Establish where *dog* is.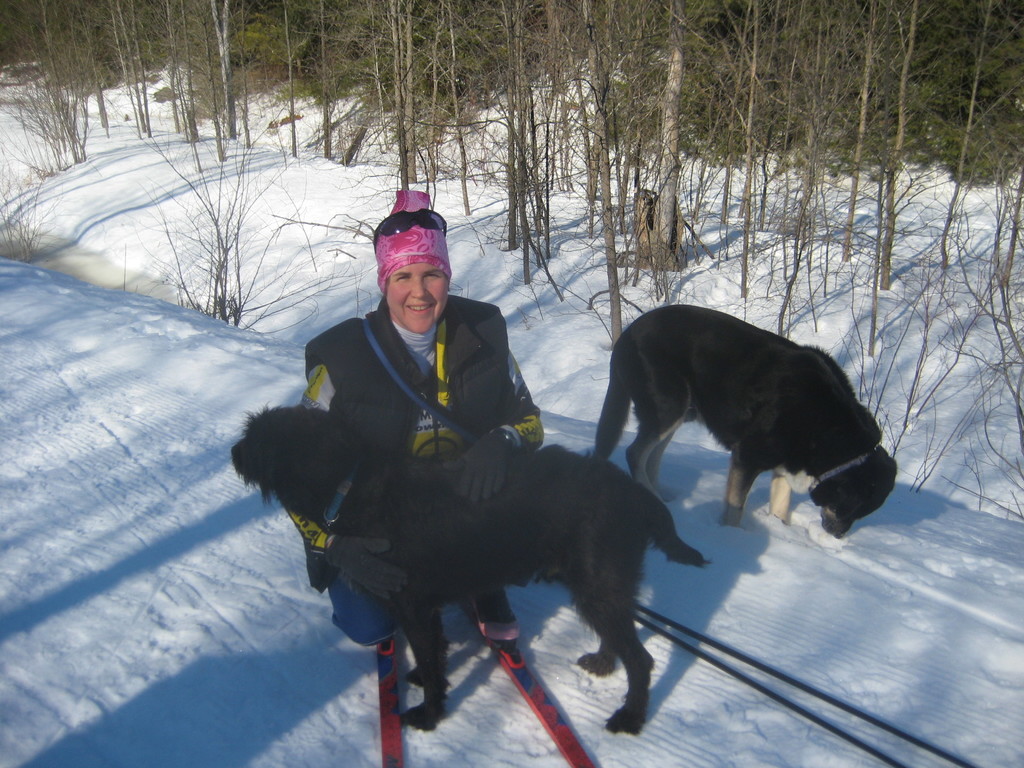
Established at l=591, t=301, r=899, b=542.
